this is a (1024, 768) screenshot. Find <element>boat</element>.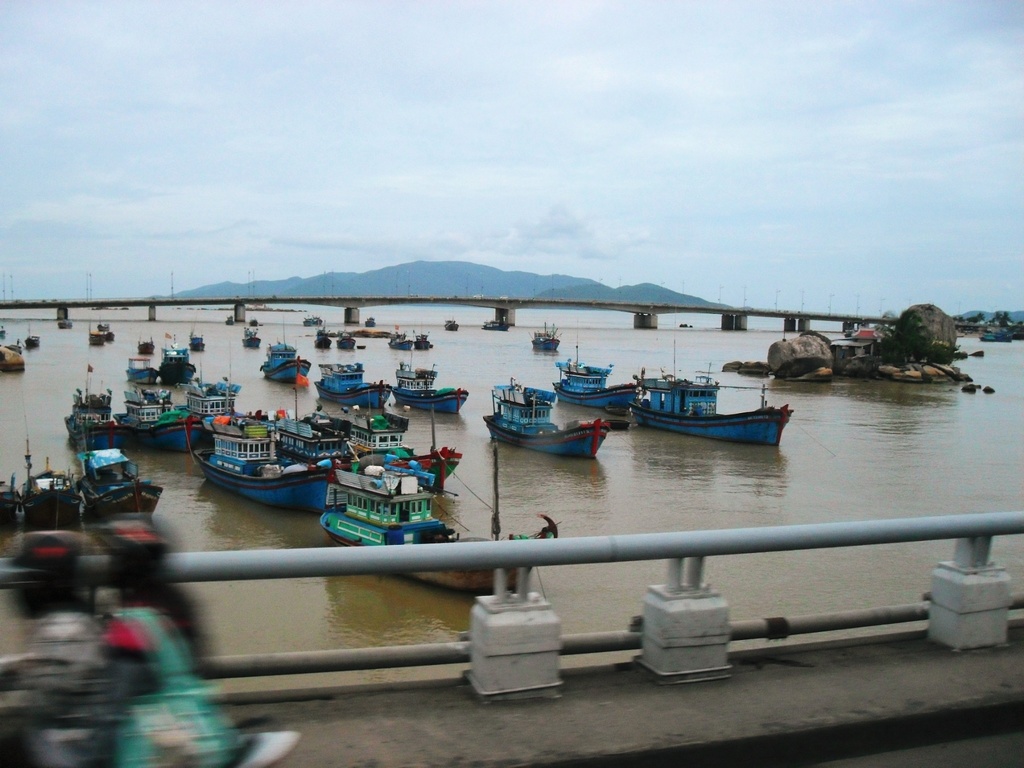
Bounding box: locate(126, 353, 154, 384).
